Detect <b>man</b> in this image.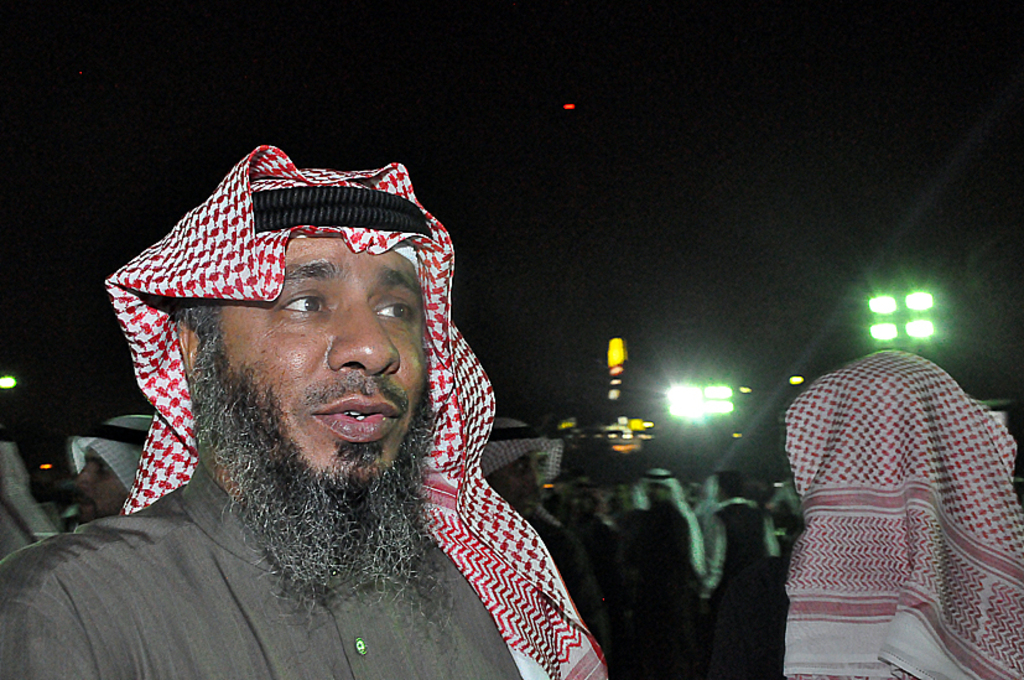
Detection: x1=78, y1=416, x2=156, y2=520.
